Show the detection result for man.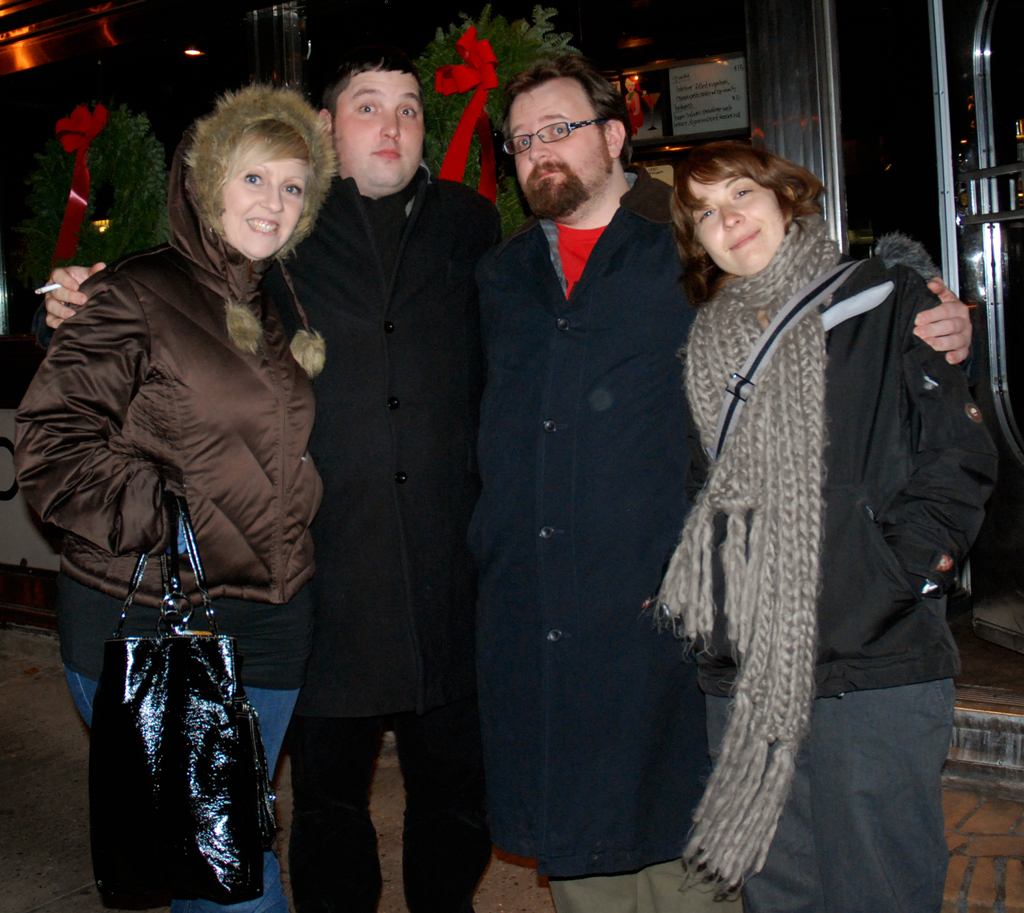
crop(42, 60, 977, 882).
